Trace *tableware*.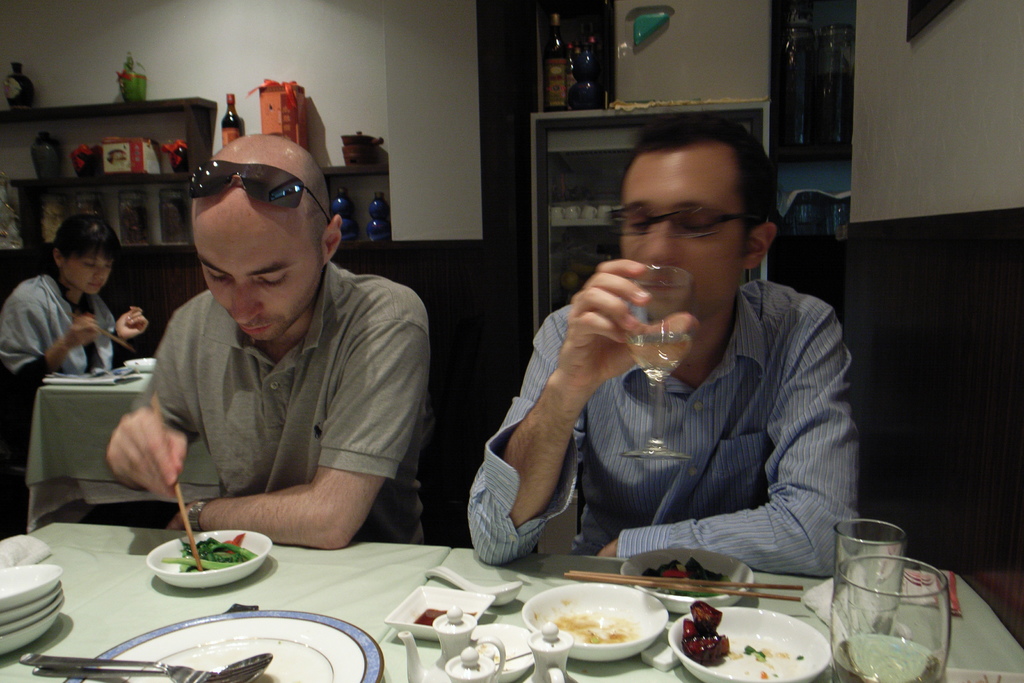
Traced to x1=612 y1=207 x2=627 y2=221.
